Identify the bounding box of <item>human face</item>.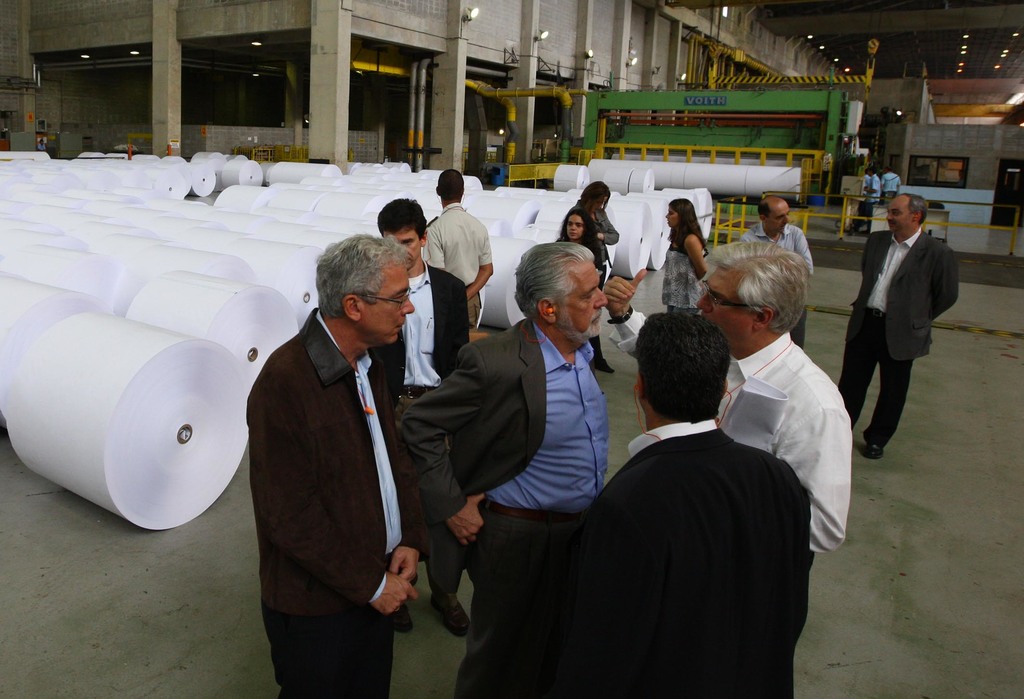
{"x1": 767, "y1": 203, "x2": 791, "y2": 234}.
